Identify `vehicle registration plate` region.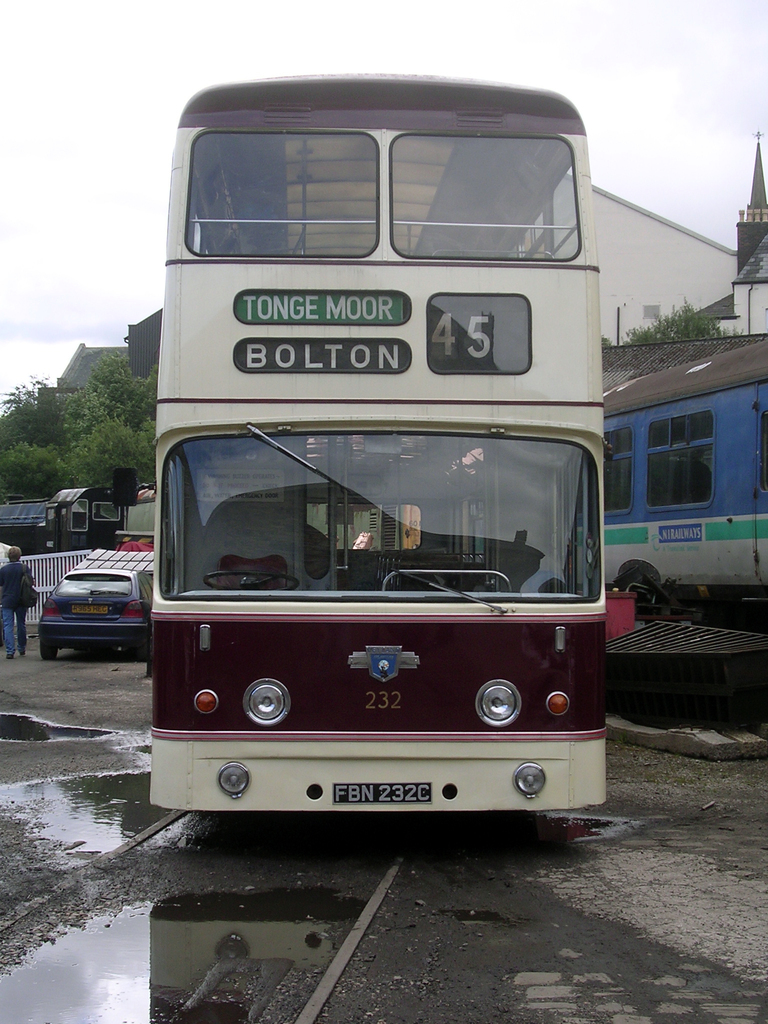
Region: left=333, top=778, right=432, bottom=803.
